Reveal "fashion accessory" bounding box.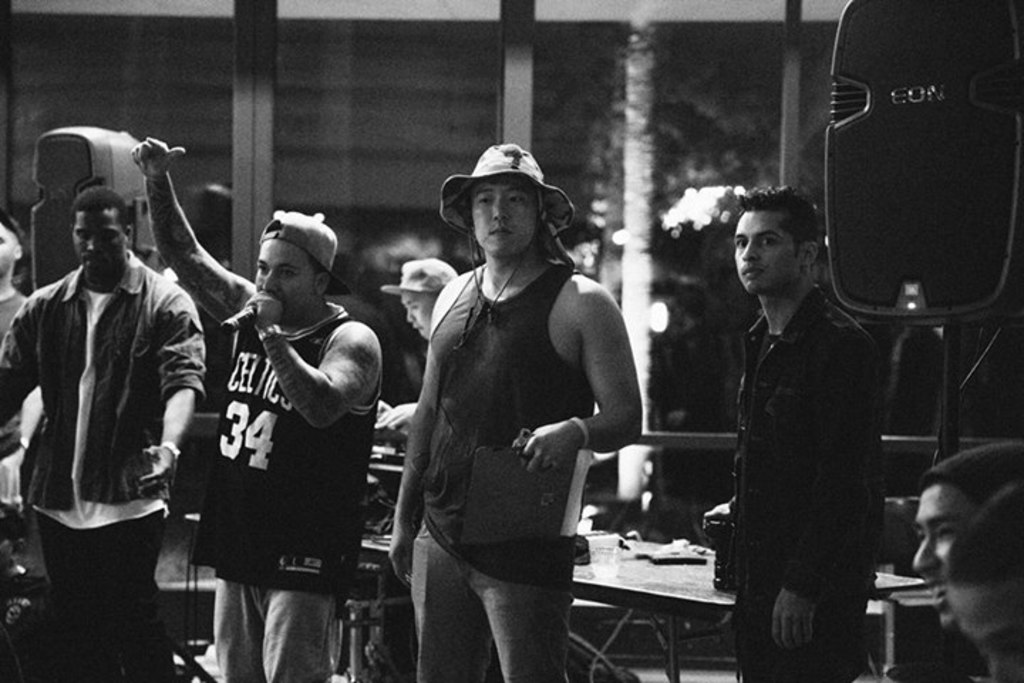
Revealed: region(260, 322, 283, 342).
